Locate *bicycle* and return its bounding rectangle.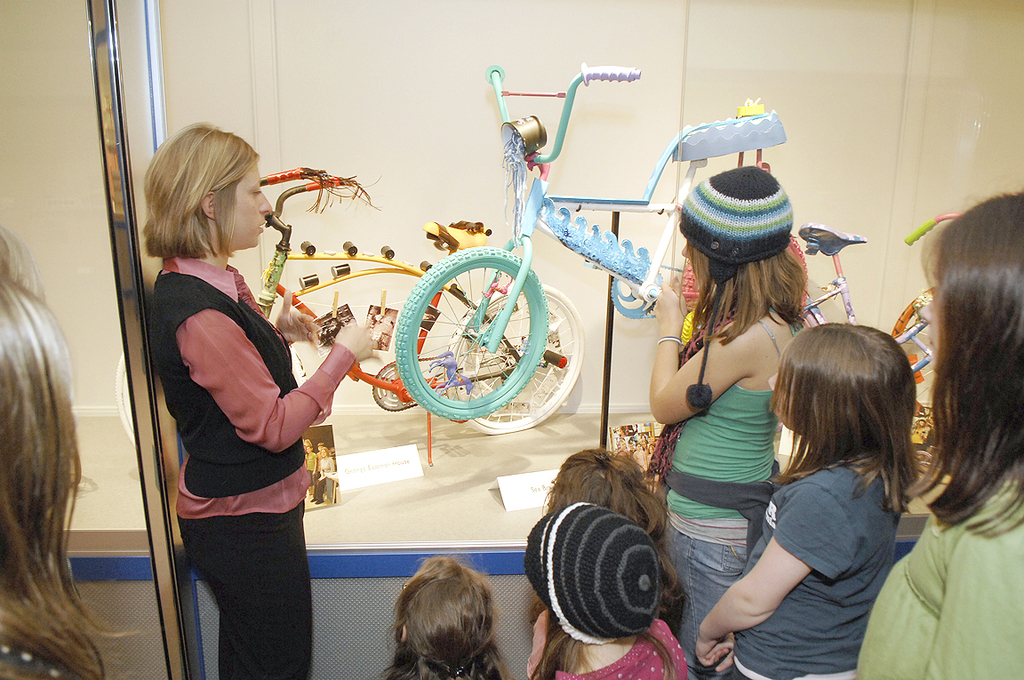
(x1=253, y1=166, x2=586, y2=434).
